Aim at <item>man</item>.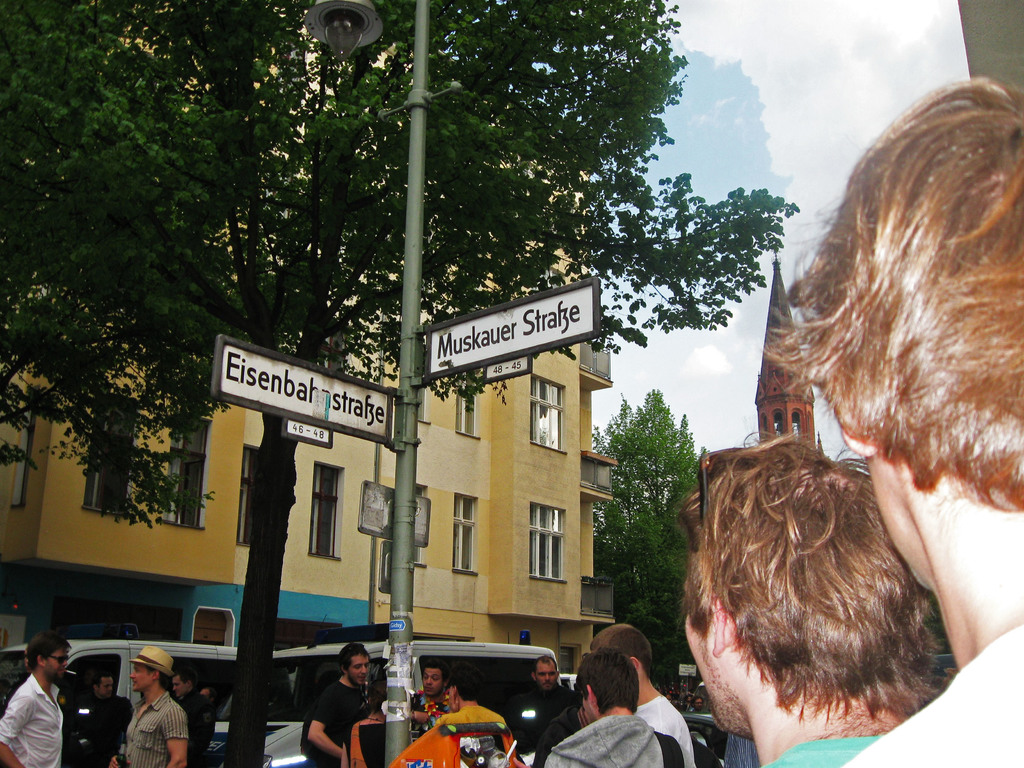
Aimed at x1=675, y1=428, x2=939, y2=767.
